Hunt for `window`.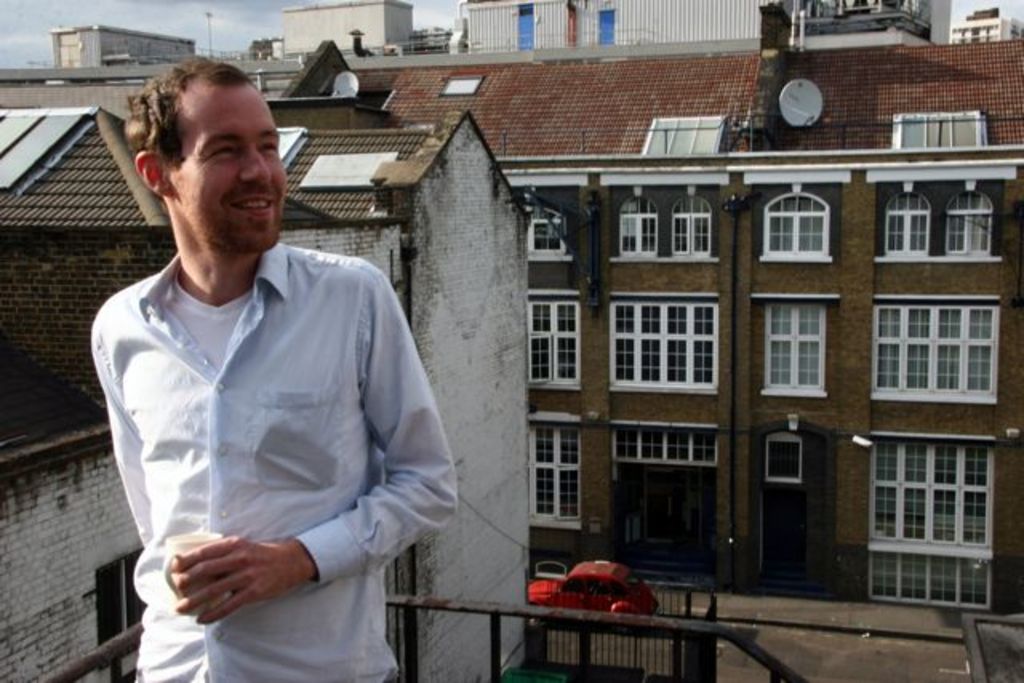
Hunted down at <region>595, 11, 614, 46</region>.
